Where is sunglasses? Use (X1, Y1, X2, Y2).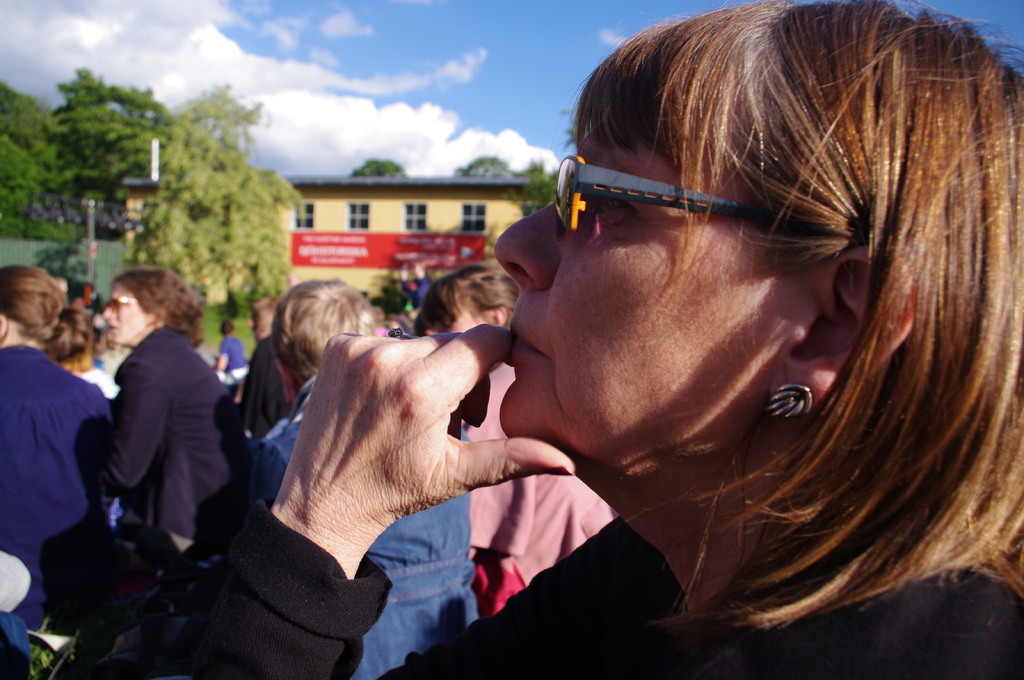
(552, 156, 789, 244).
